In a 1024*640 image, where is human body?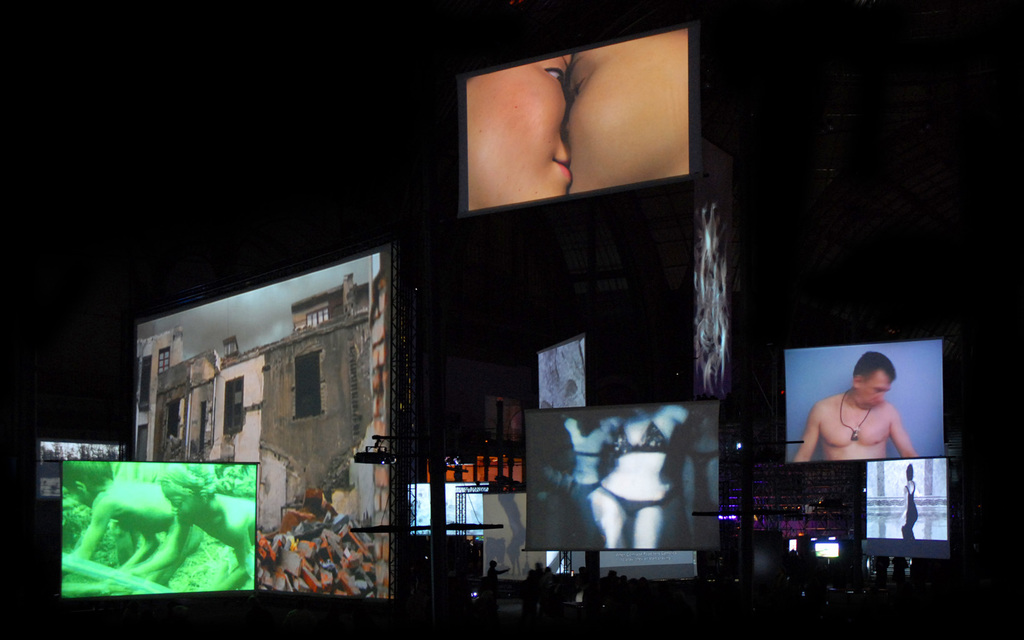
[464, 49, 574, 209].
